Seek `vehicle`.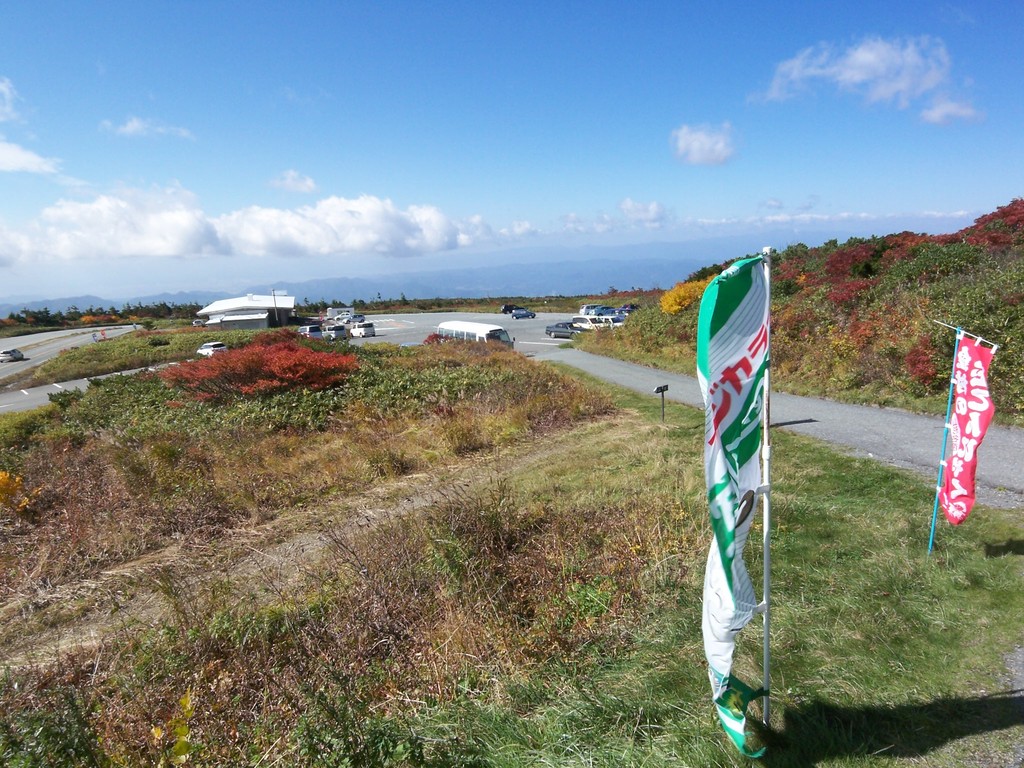
[500, 302, 520, 316].
